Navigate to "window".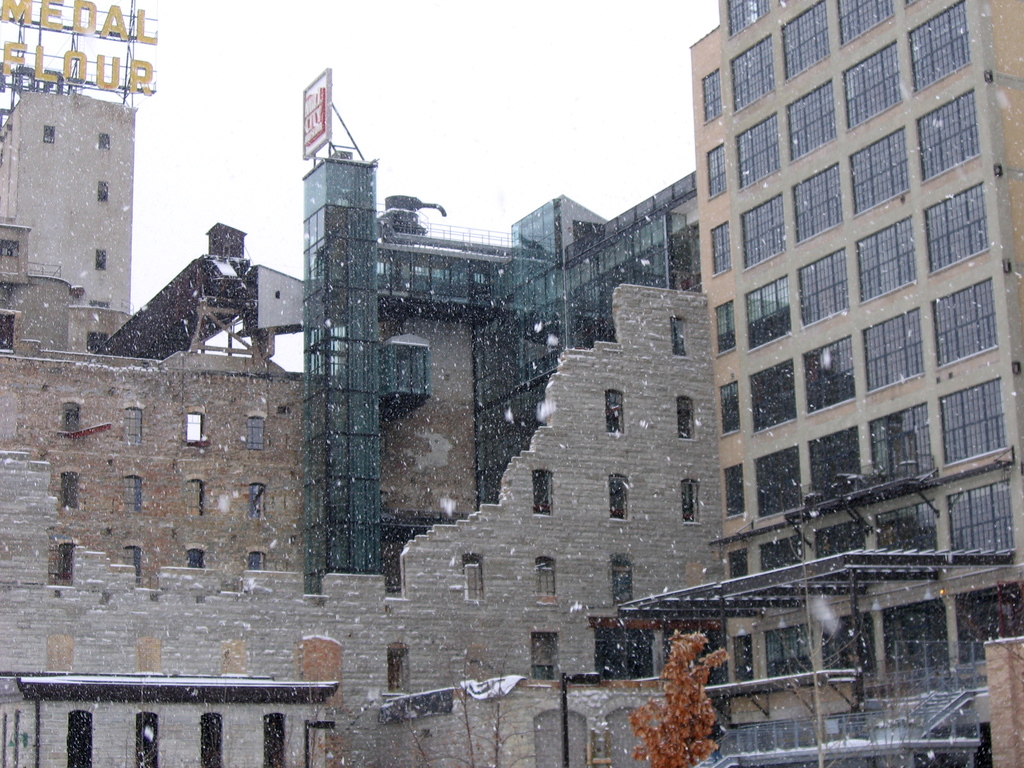
Navigation target: box=[250, 417, 269, 451].
